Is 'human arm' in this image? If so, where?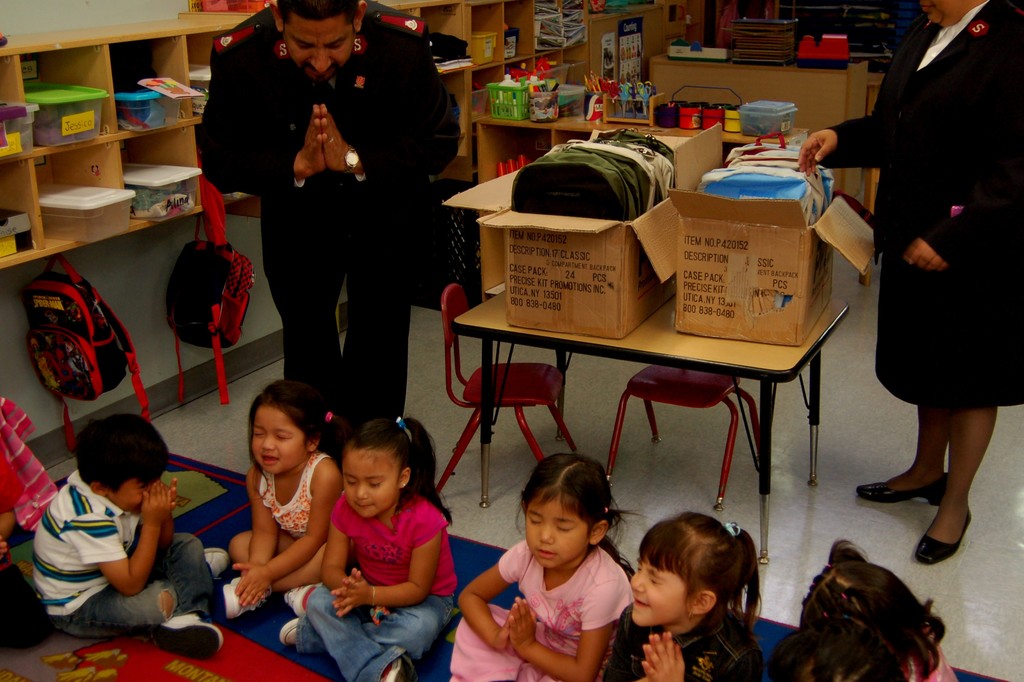
Yes, at 339, 543, 423, 603.
